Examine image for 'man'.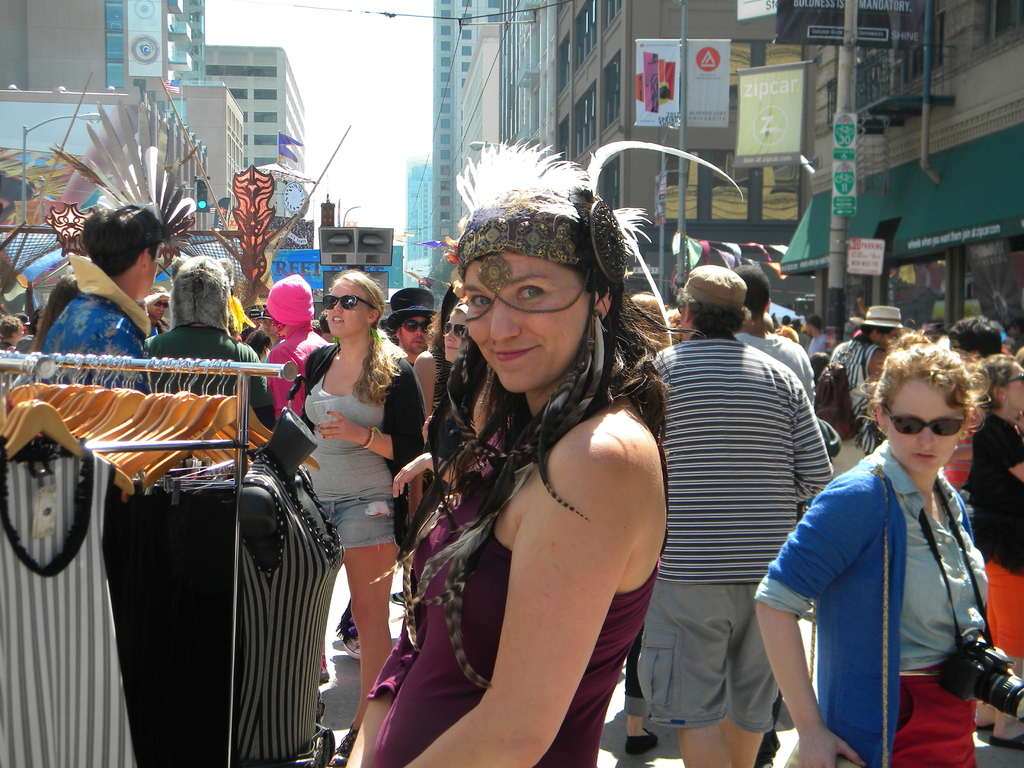
Examination result: <region>824, 307, 908, 468</region>.
